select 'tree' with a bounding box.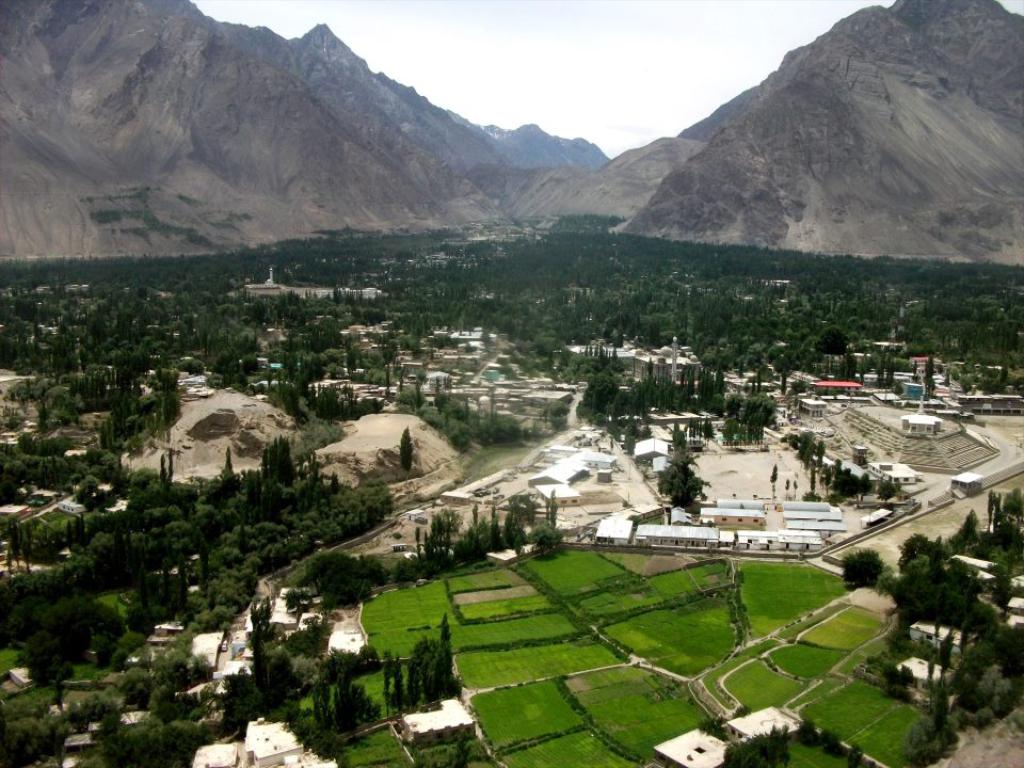
Rect(844, 740, 867, 762).
